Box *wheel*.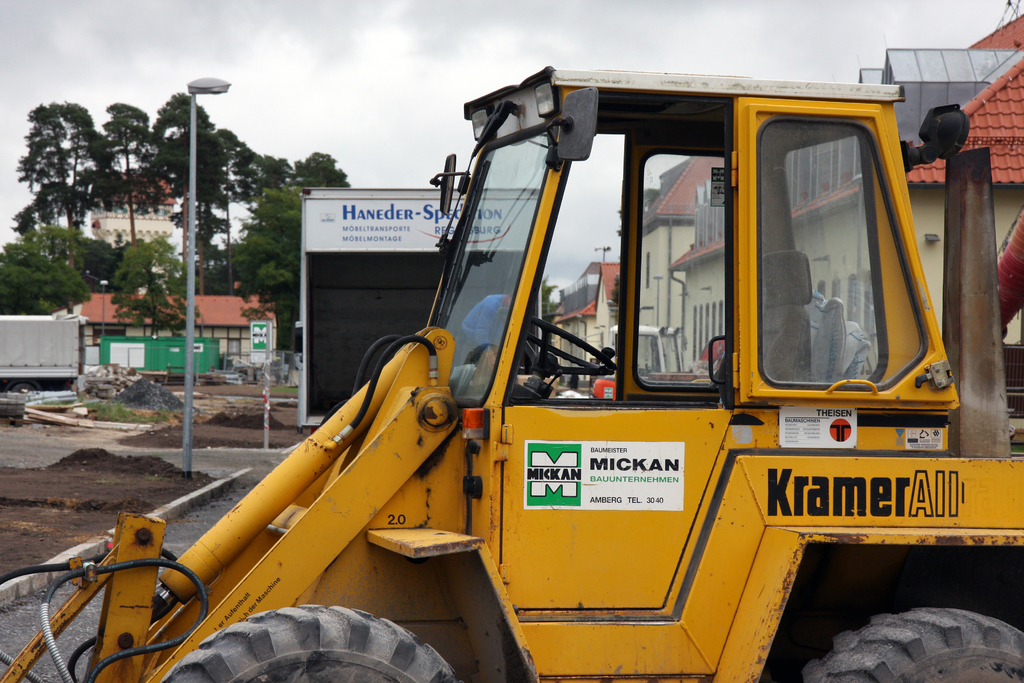
select_region(156, 604, 462, 682).
